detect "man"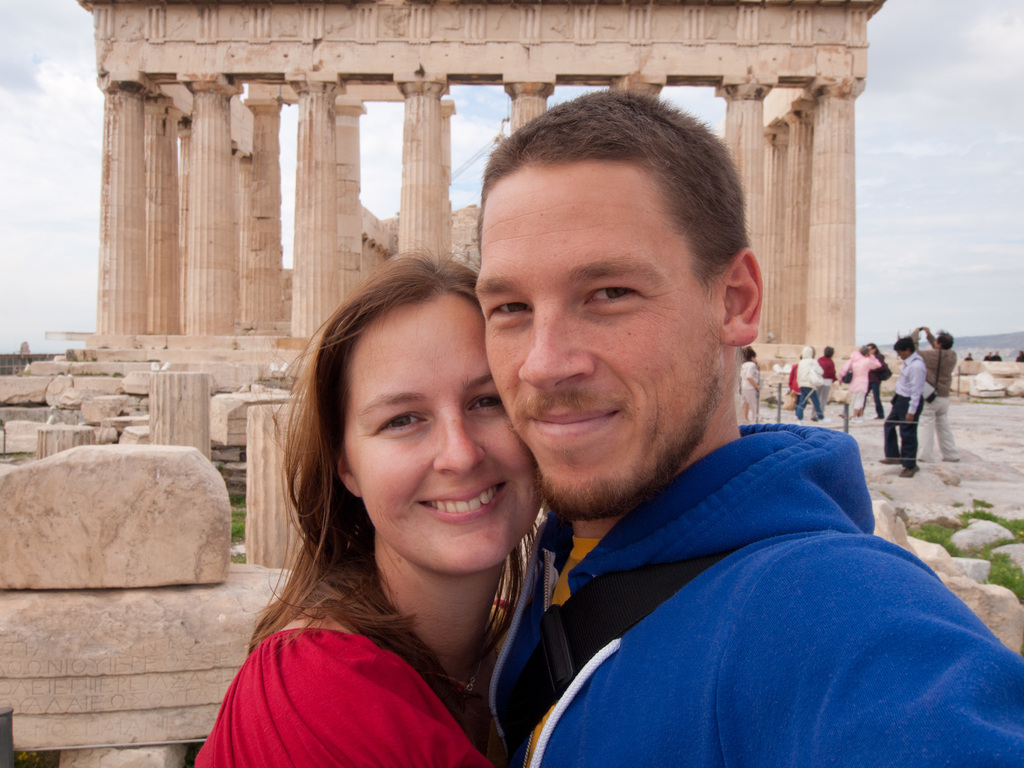
[left=877, top=335, right=926, bottom=481]
